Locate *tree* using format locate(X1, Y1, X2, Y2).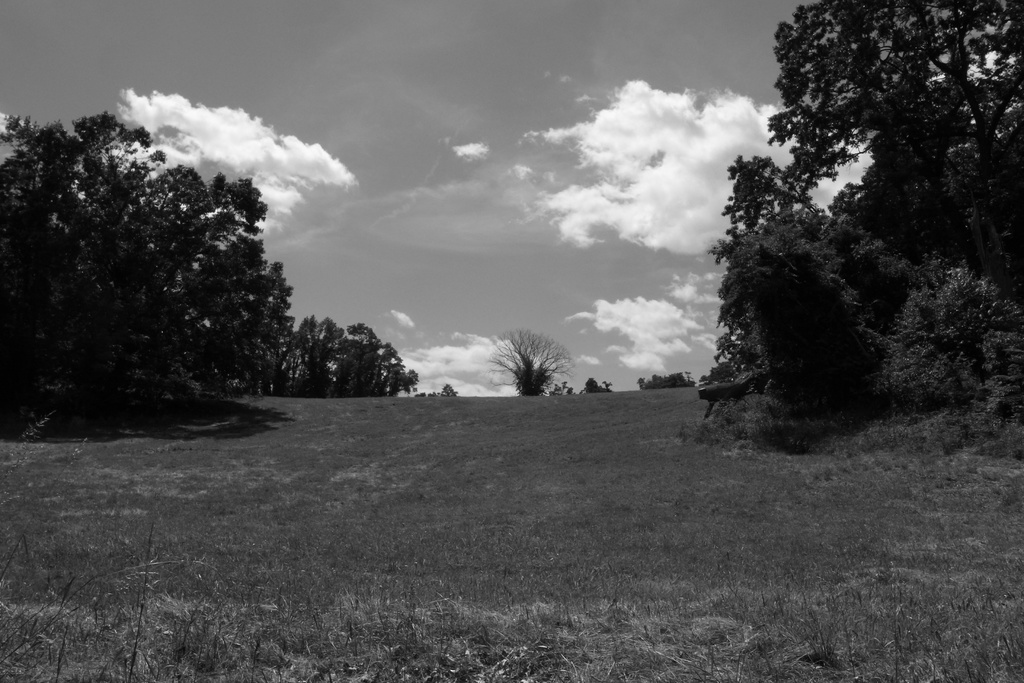
locate(704, 139, 841, 375).
